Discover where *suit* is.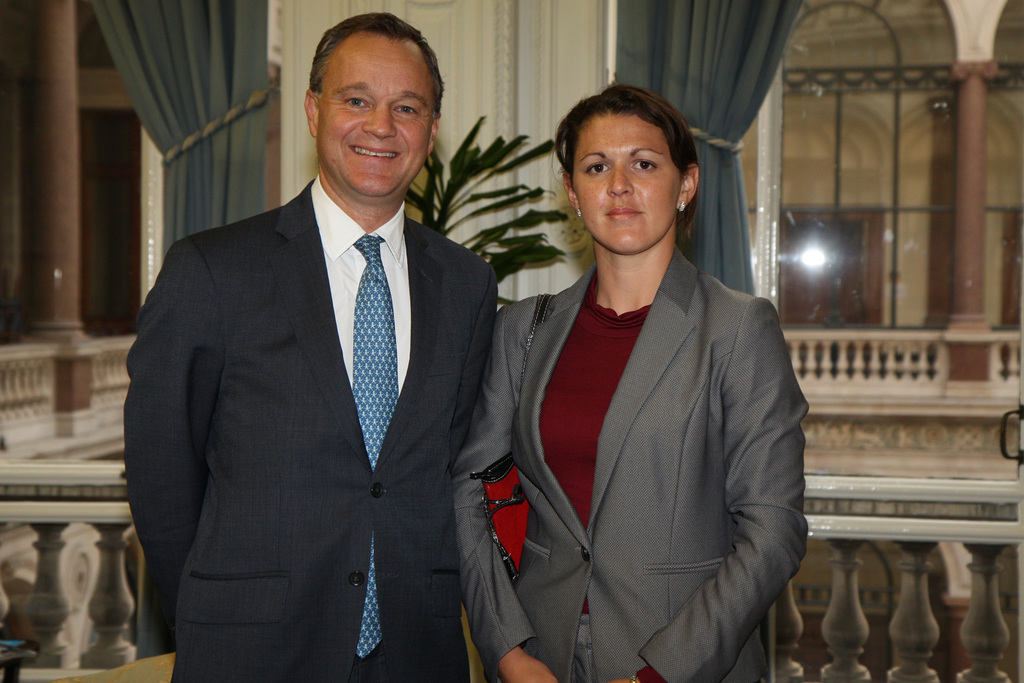
Discovered at {"left": 456, "top": 240, "right": 810, "bottom": 682}.
